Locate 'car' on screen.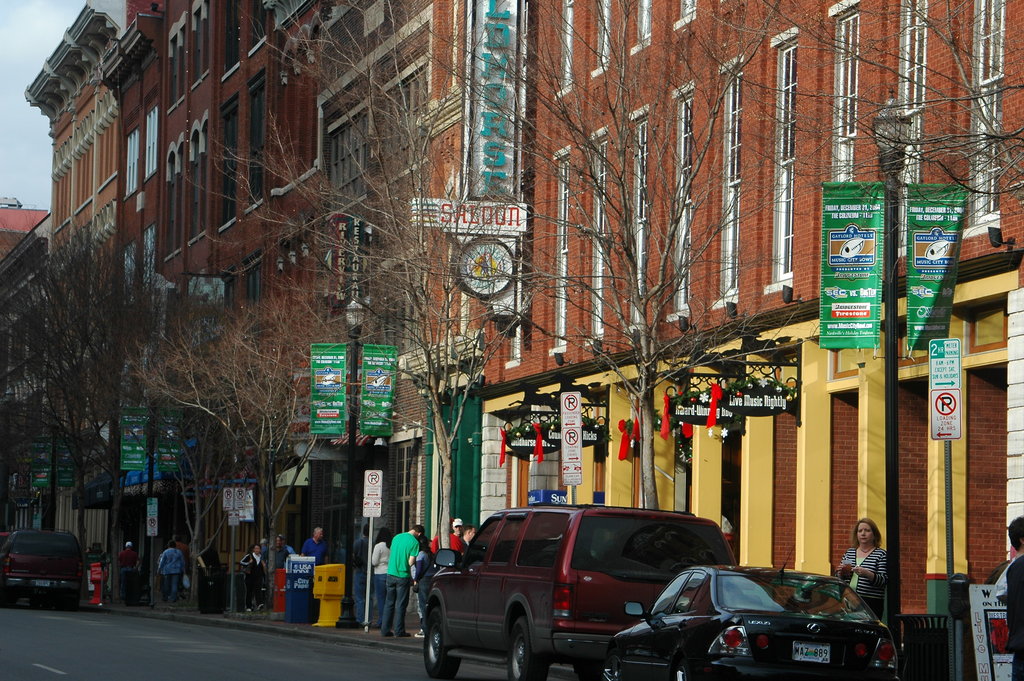
On screen at crop(0, 529, 89, 608).
